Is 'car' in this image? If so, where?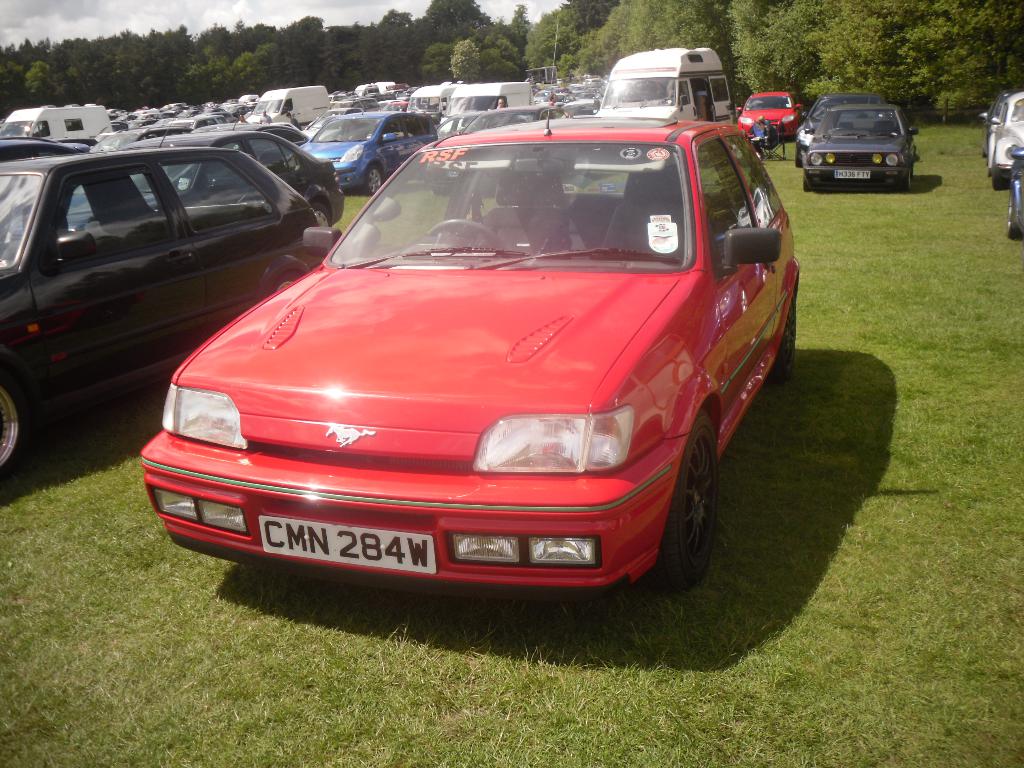
Yes, at <bbox>1007, 148, 1023, 241</bbox>.
